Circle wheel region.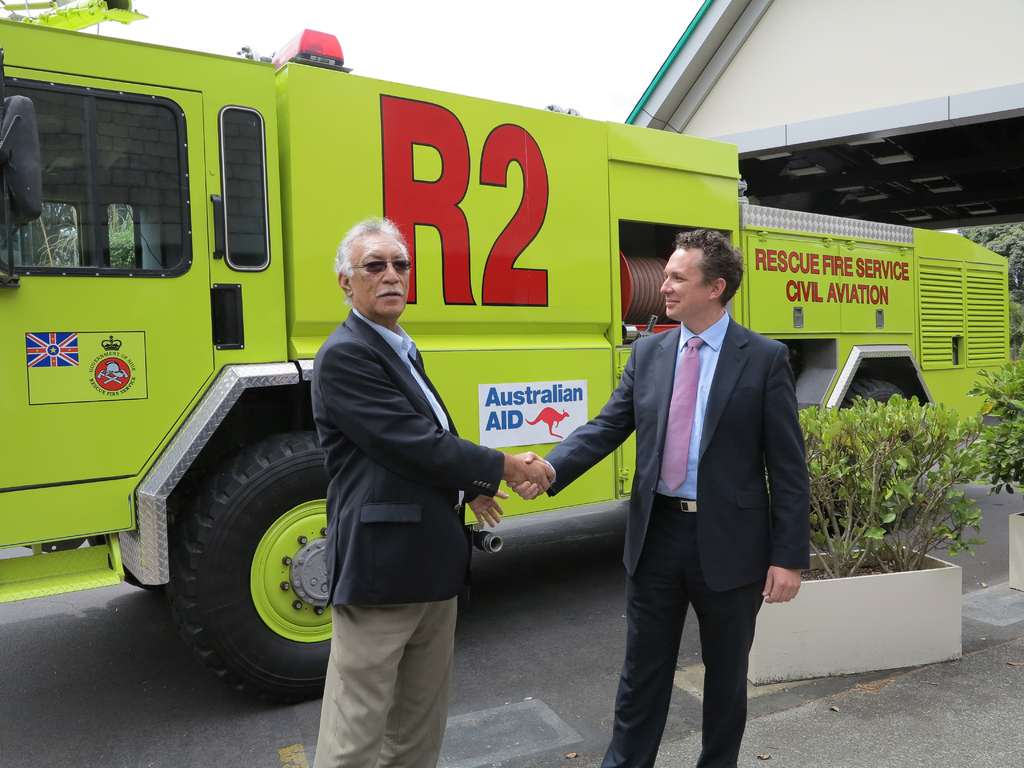
Region: 166:402:330:714.
